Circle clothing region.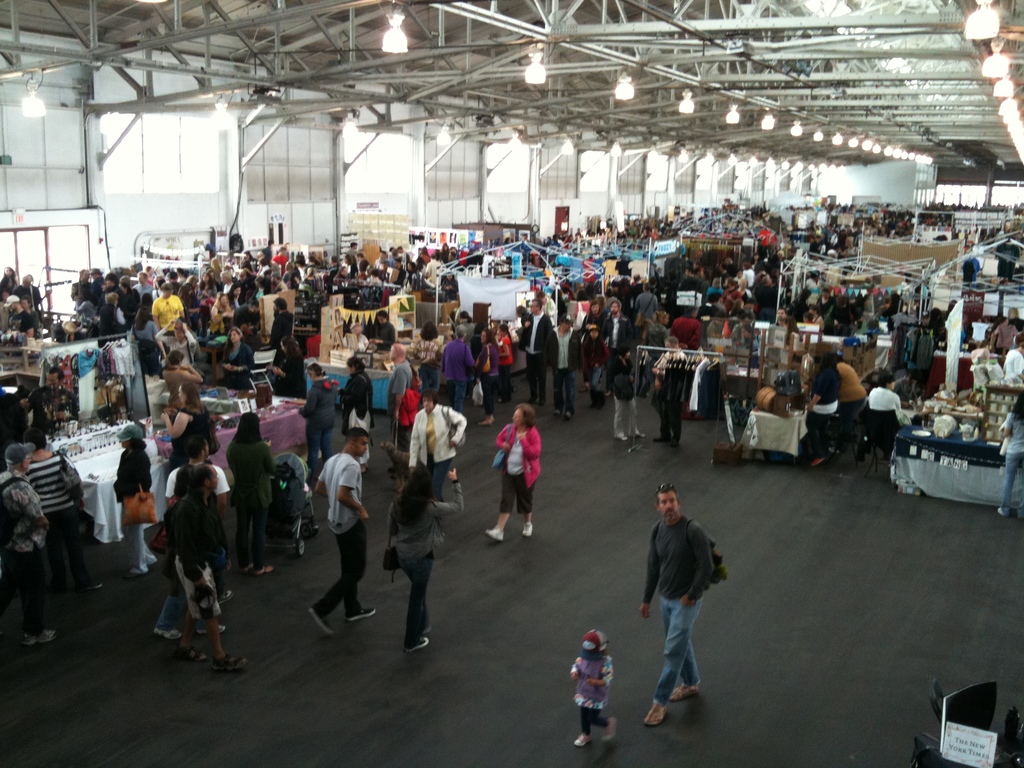
Region: l=293, t=374, r=340, b=468.
